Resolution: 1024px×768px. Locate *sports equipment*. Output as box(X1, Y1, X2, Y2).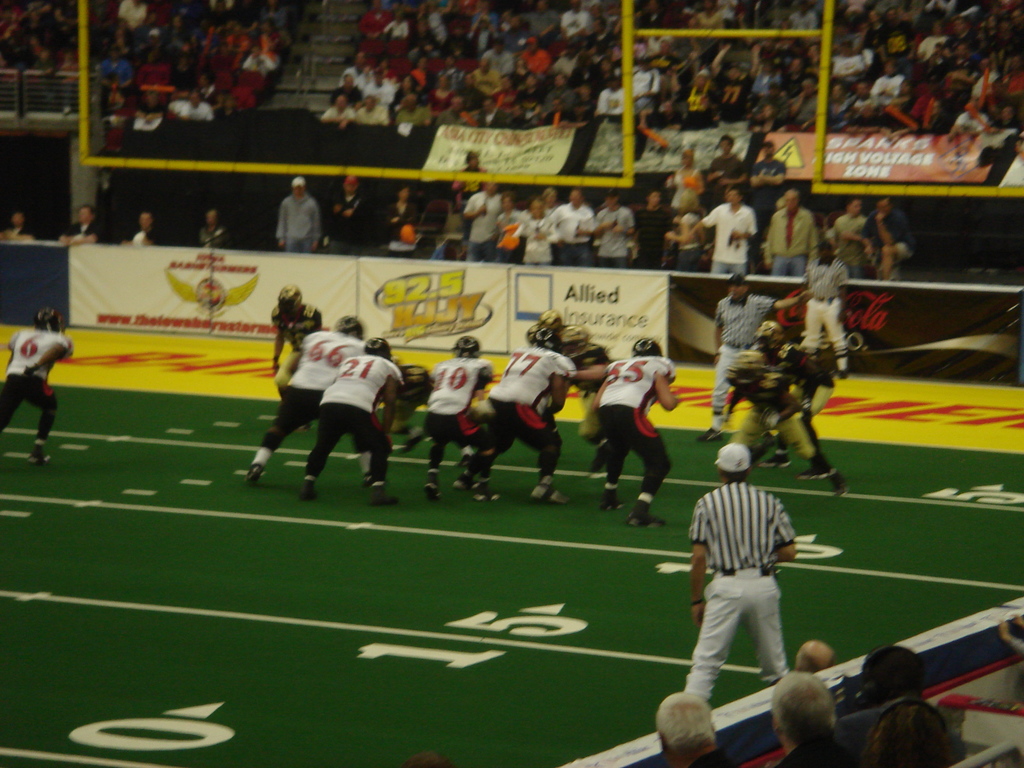
box(33, 306, 64, 333).
